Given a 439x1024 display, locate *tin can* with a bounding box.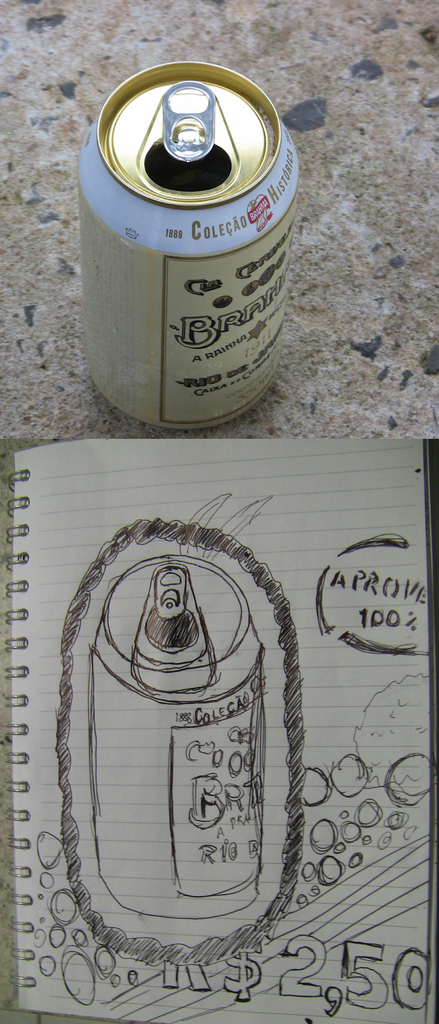
Located: locate(88, 548, 269, 920).
